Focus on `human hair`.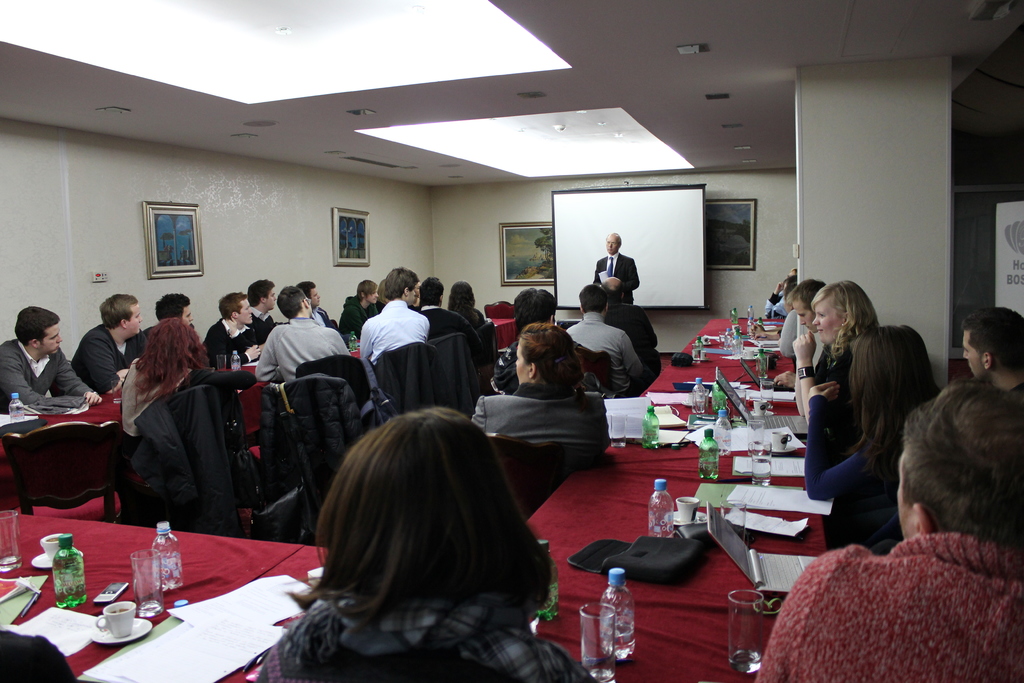
Focused at (x1=272, y1=286, x2=306, y2=319).
